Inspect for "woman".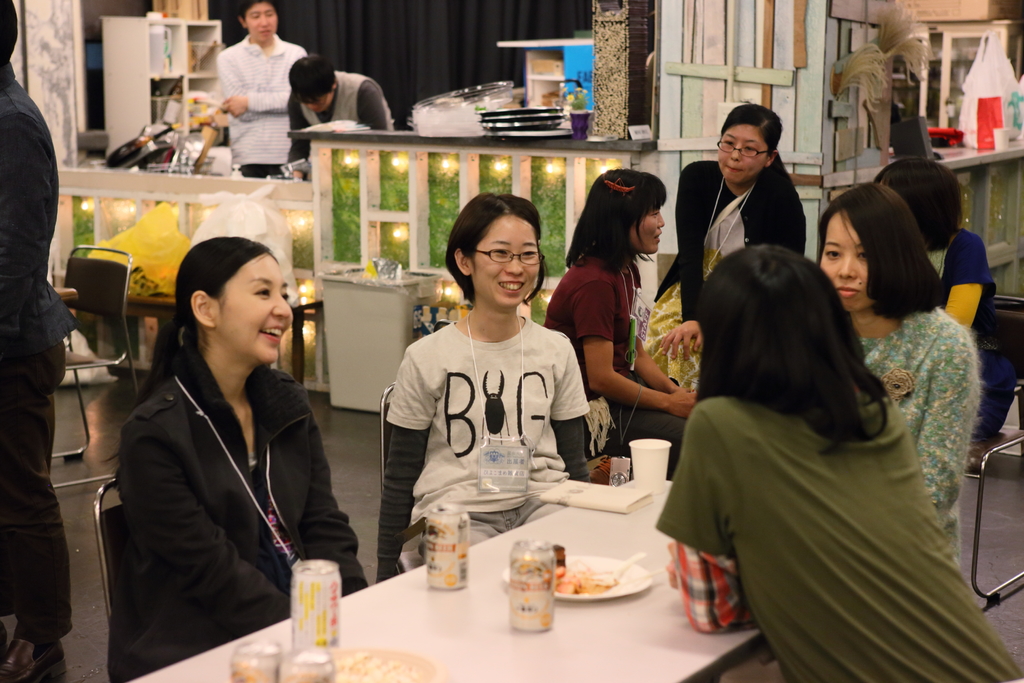
Inspection: x1=649, y1=103, x2=805, y2=392.
